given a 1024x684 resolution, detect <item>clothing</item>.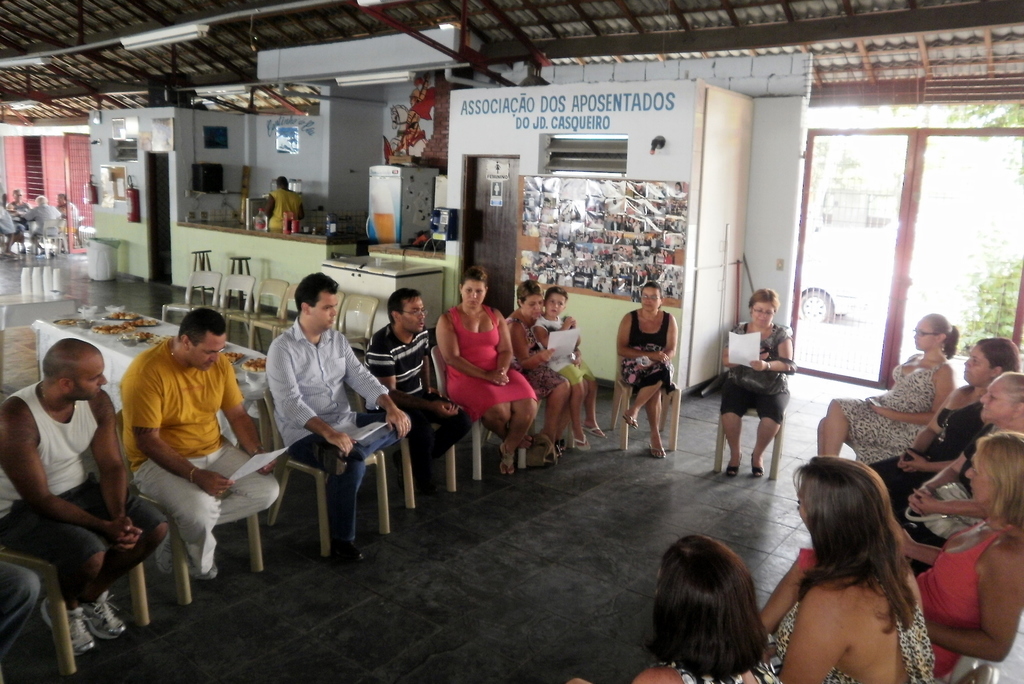
bbox(106, 328, 249, 565).
